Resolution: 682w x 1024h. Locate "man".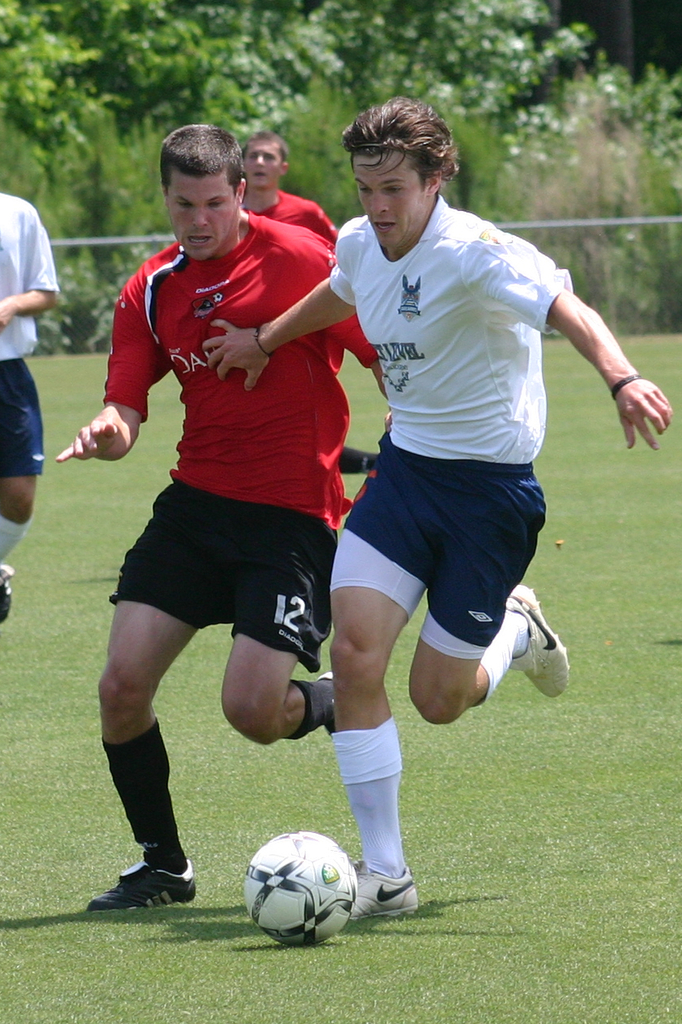
box(0, 190, 59, 621).
